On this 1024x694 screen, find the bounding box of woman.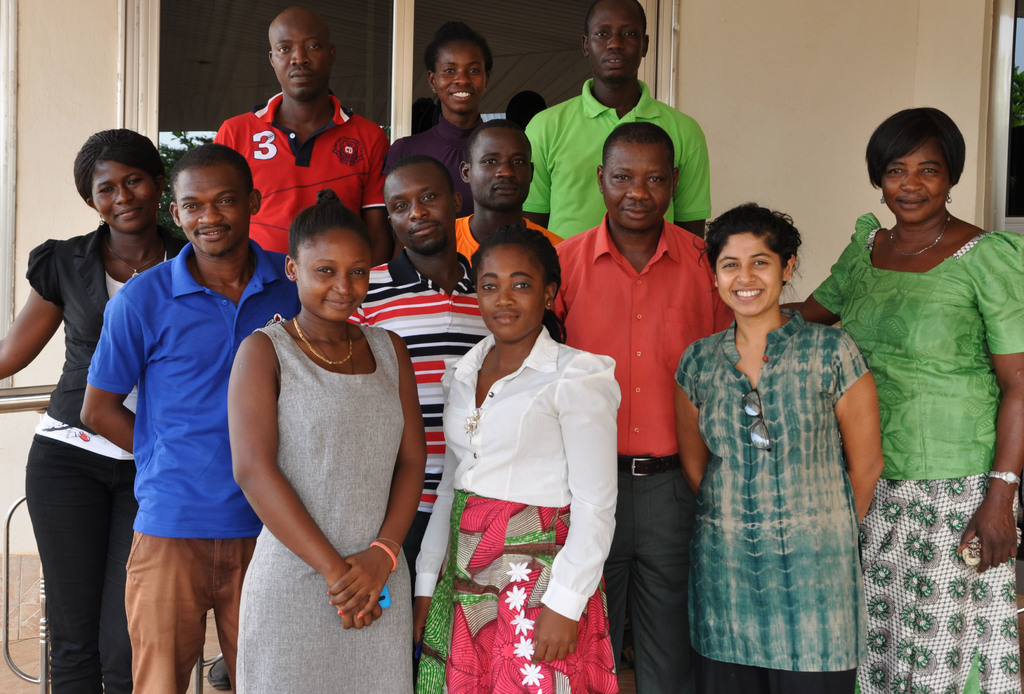
Bounding box: detection(673, 200, 887, 693).
